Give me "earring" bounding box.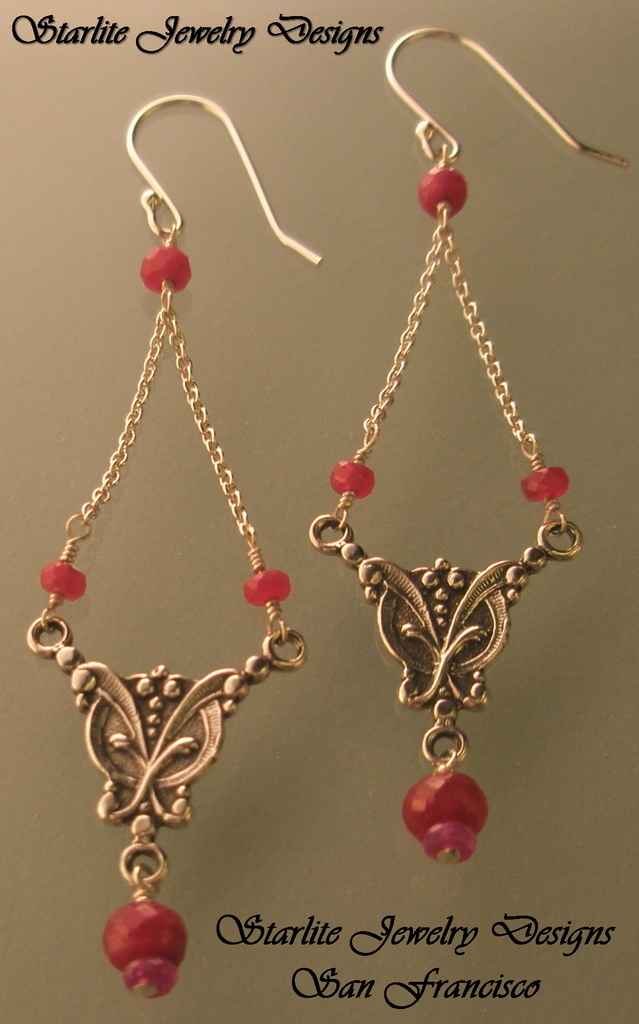
box(28, 84, 329, 998).
